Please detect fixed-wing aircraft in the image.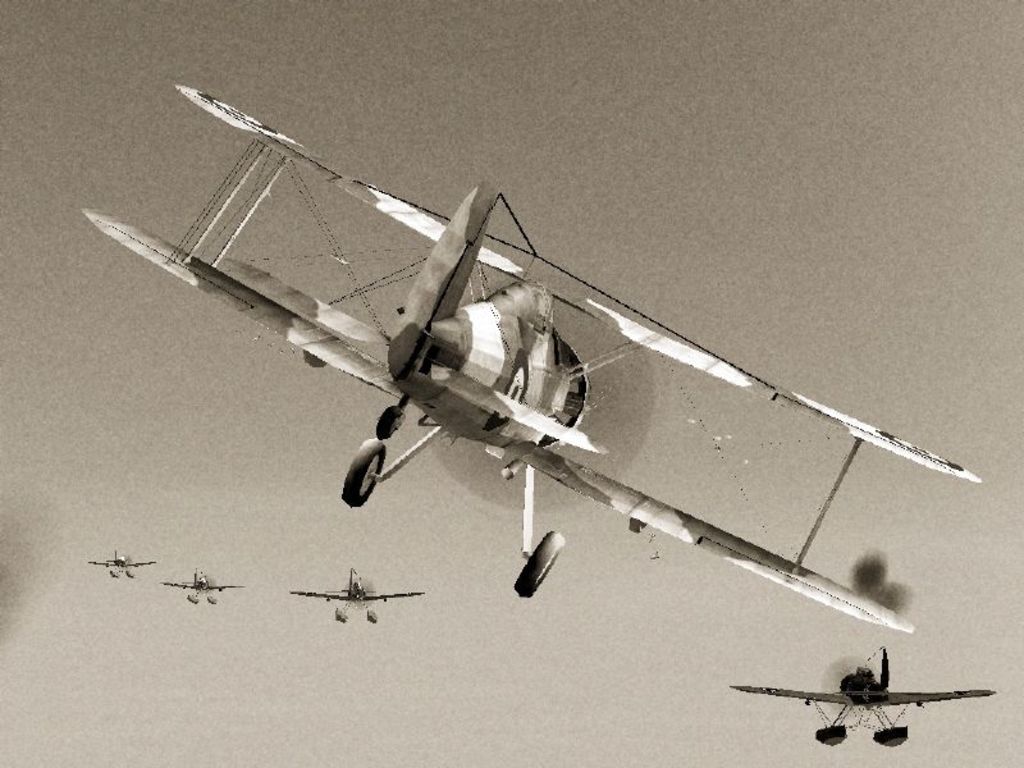
<bbox>86, 550, 156, 576</bbox>.
